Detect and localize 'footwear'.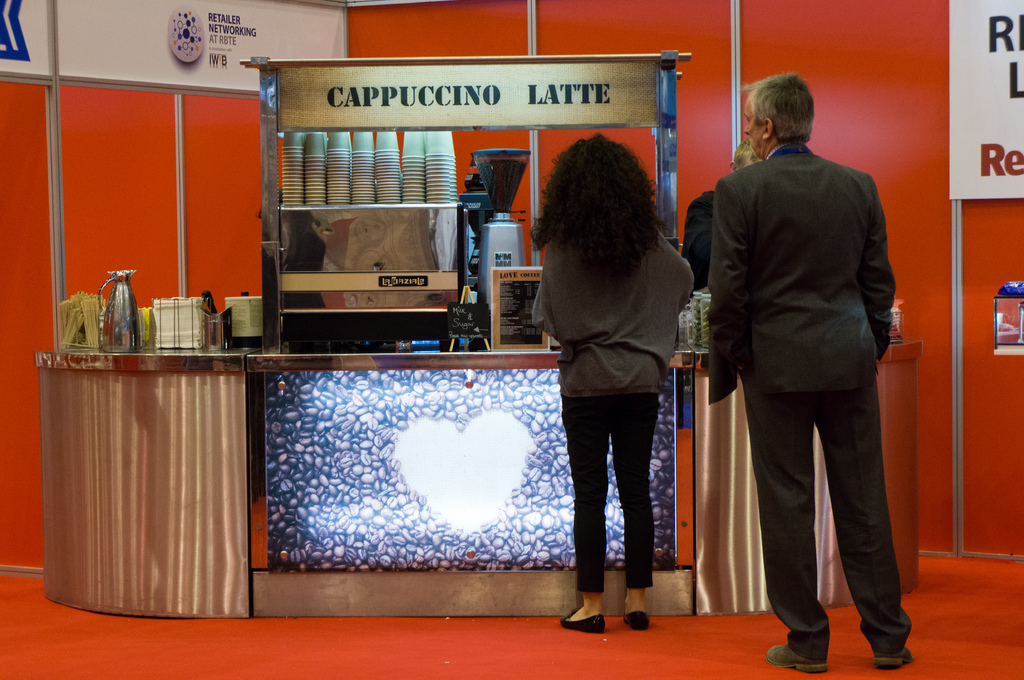
Localized at {"left": 873, "top": 642, "right": 915, "bottom": 668}.
